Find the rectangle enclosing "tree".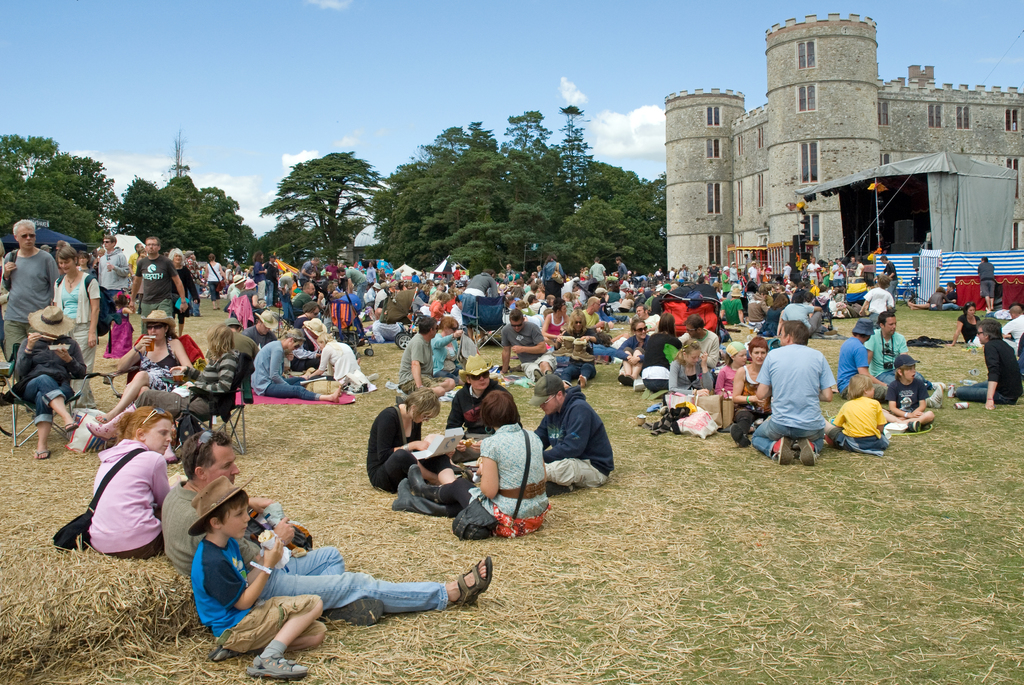
116/168/259/267.
